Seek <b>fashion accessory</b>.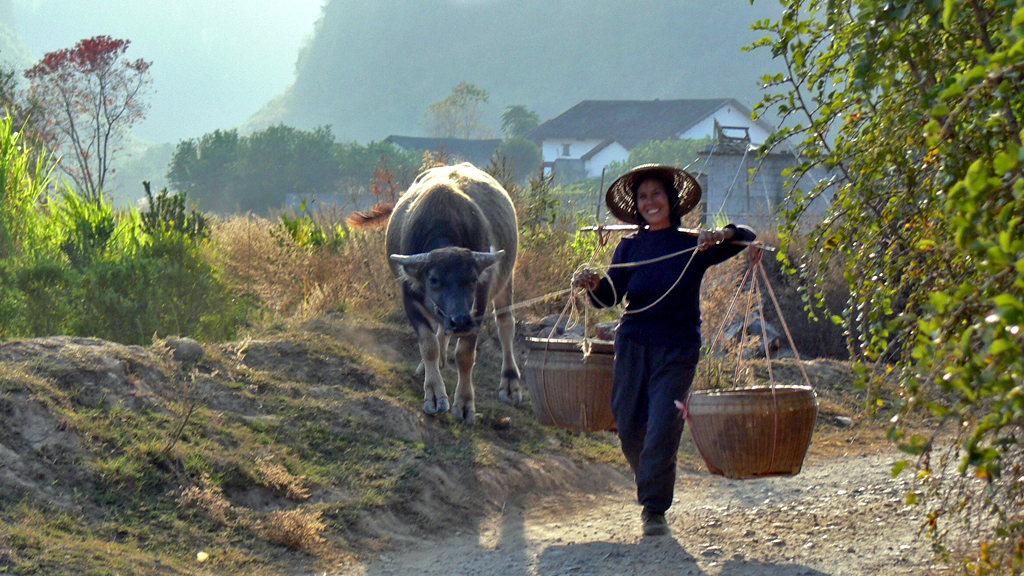
locate(712, 227, 728, 246).
